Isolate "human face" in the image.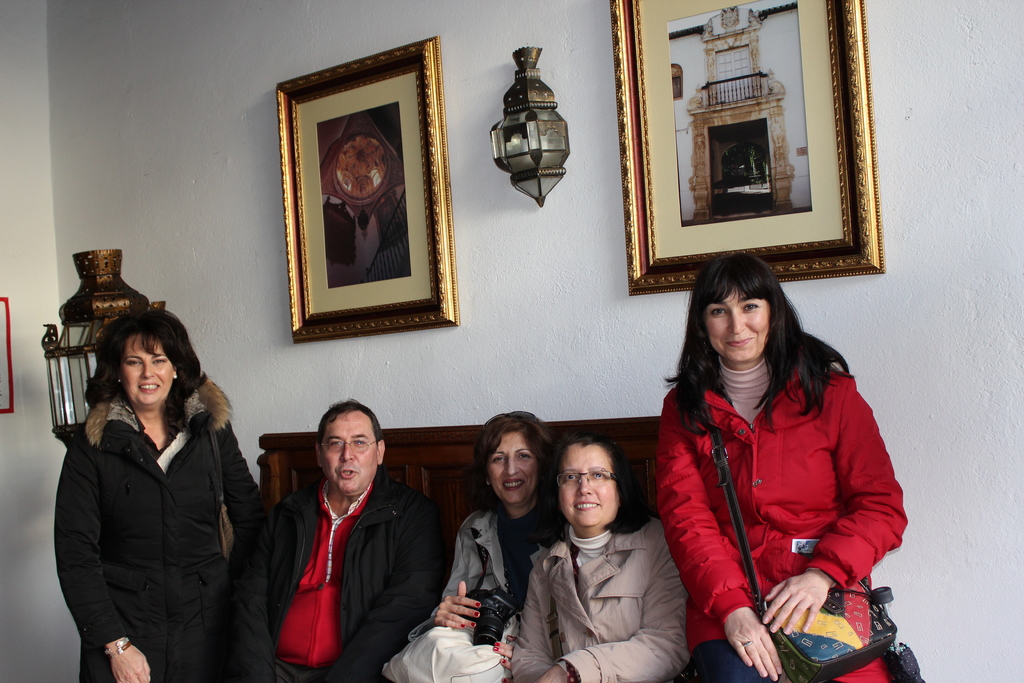
Isolated region: <bbox>559, 446, 619, 526</bbox>.
